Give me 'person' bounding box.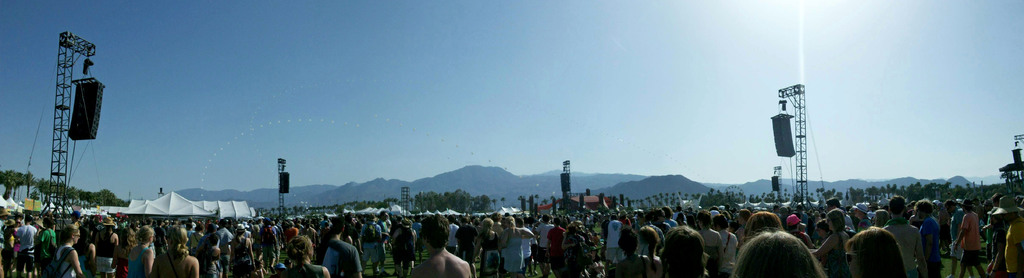
[left=125, top=223, right=153, bottom=277].
